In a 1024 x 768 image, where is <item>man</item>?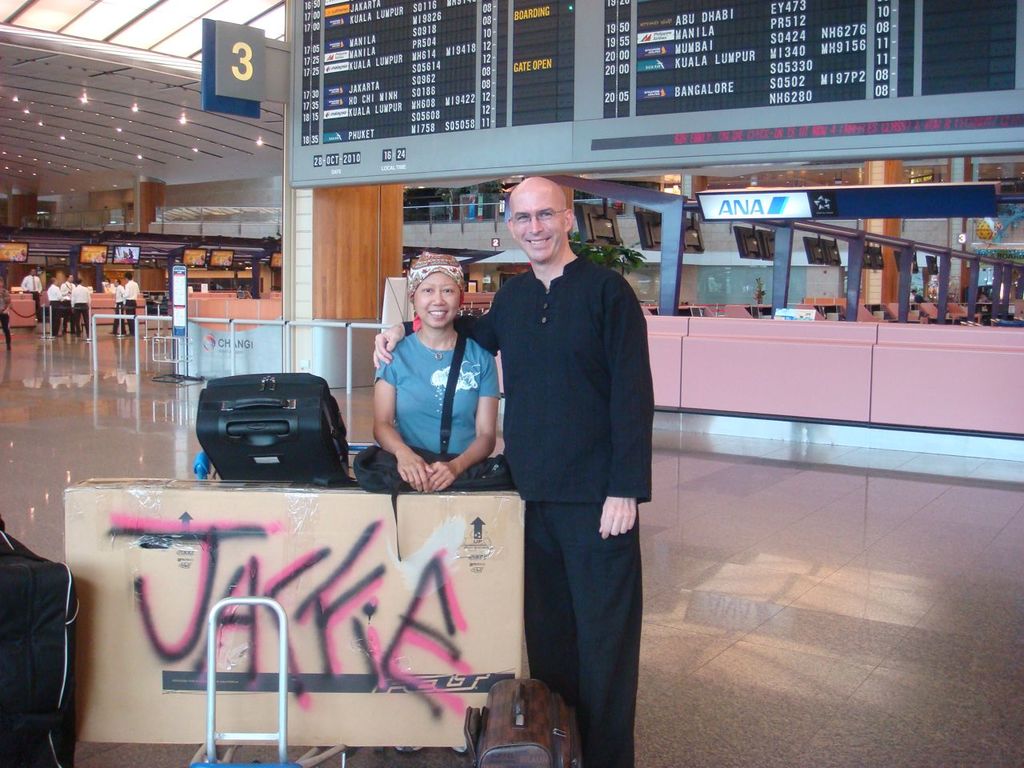
bbox=[375, 173, 656, 767].
